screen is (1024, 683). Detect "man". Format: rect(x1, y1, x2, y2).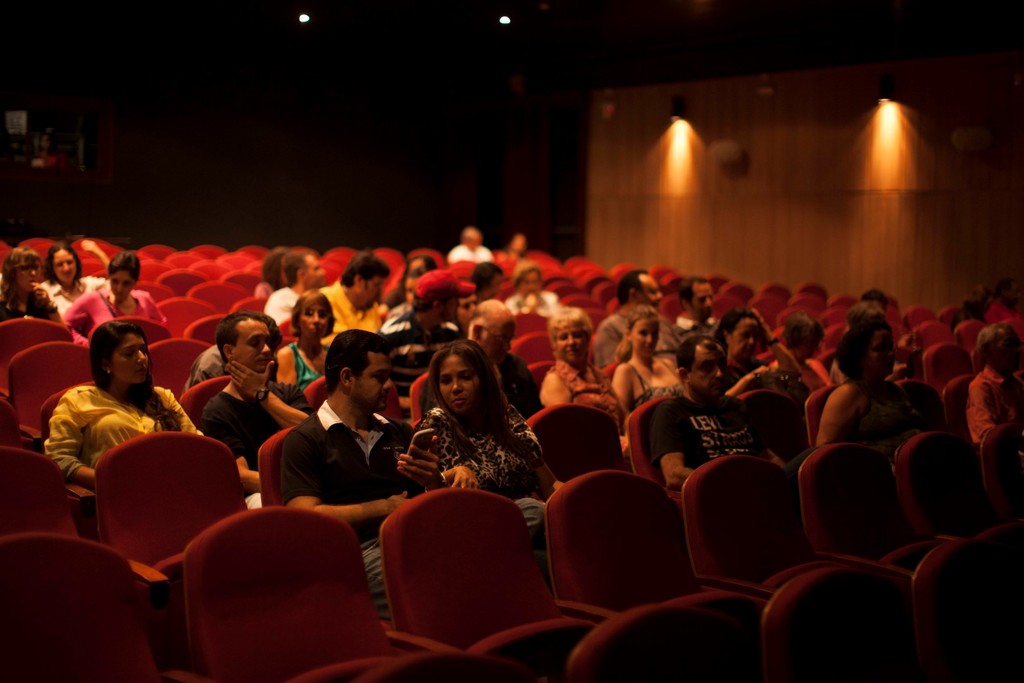
rect(199, 312, 311, 507).
